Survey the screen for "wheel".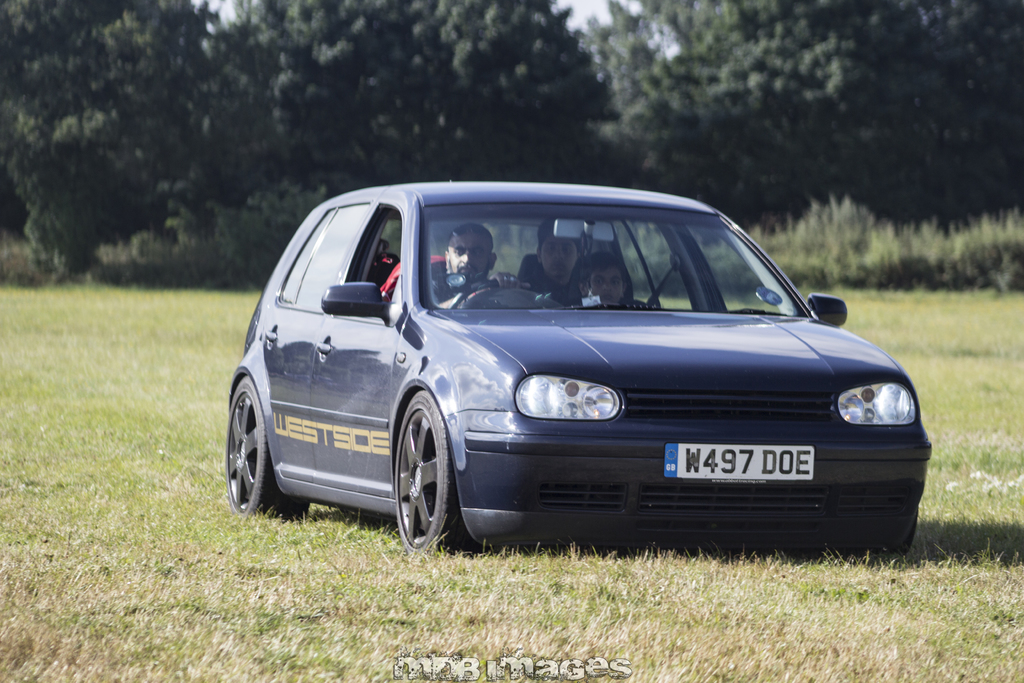
Survey found: {"x1": 220, "y1": 372, "x2": 314, "y2": 520}.
